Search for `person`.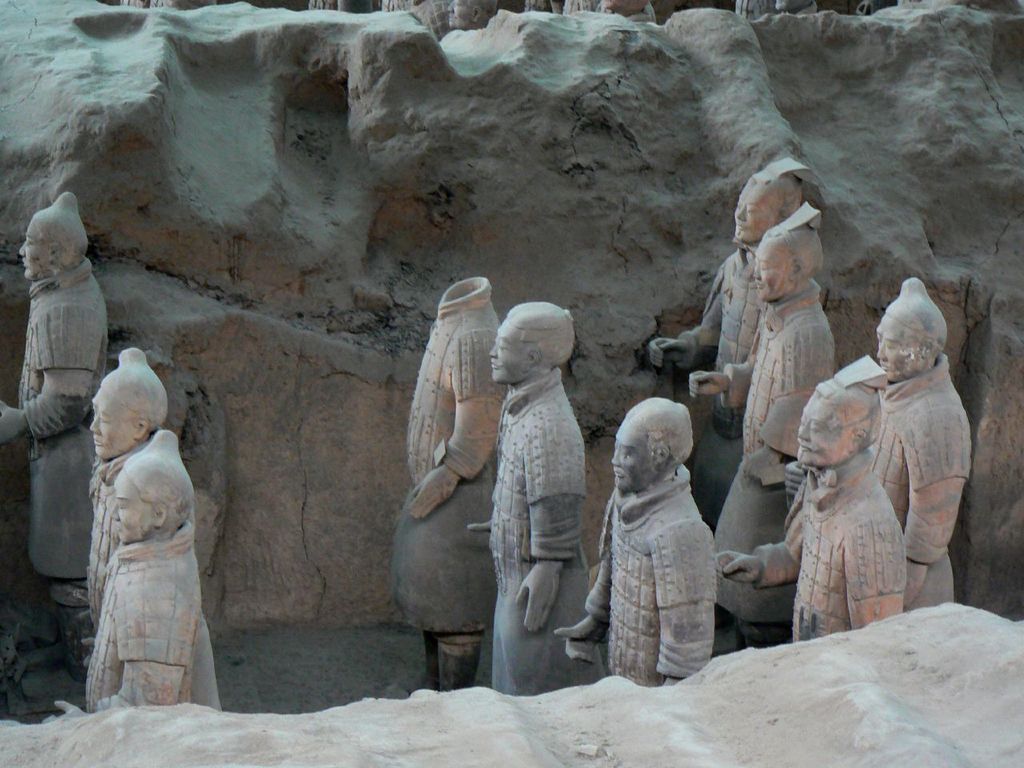
Found at [x1=0, y1=187, x2=106, y2=609].
